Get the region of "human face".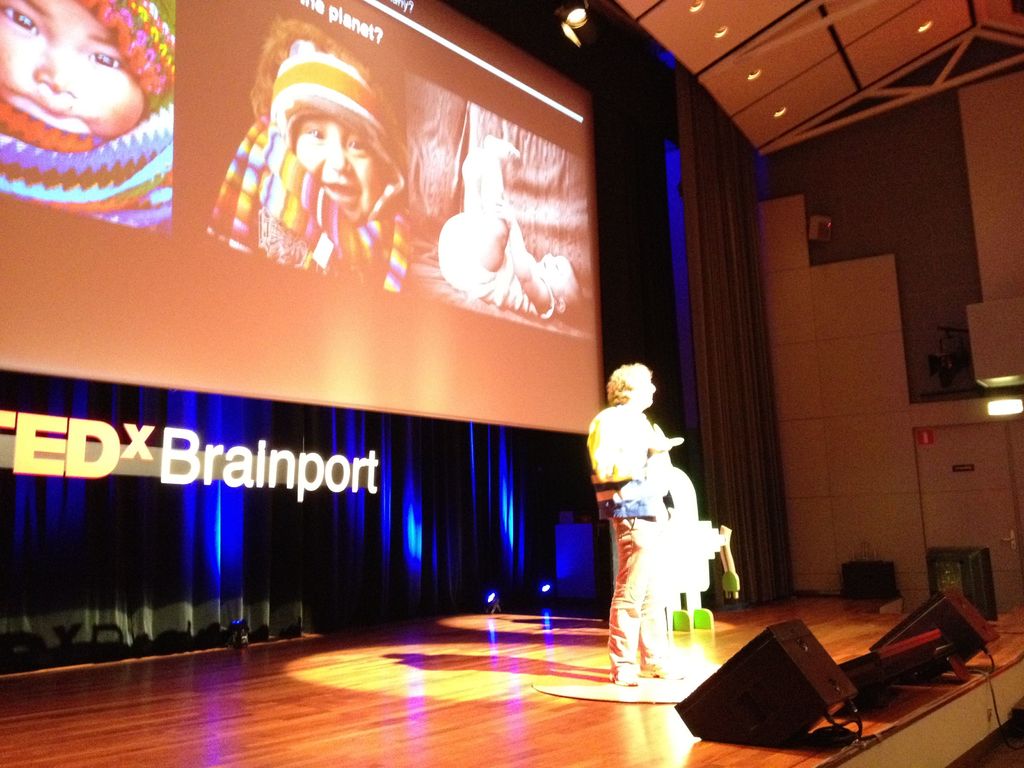
x1=0 y1=0 x2=145 y2=141.
